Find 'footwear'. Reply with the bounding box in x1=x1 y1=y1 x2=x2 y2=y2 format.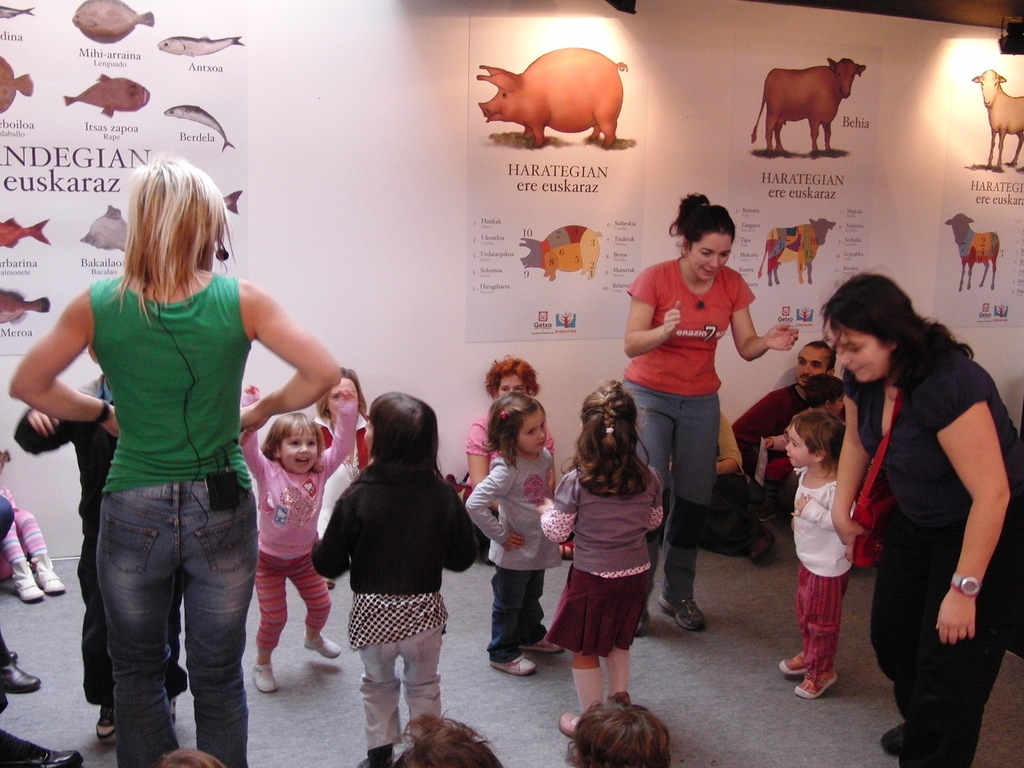
x1=253 y1=664 x2=274 y2=694.
